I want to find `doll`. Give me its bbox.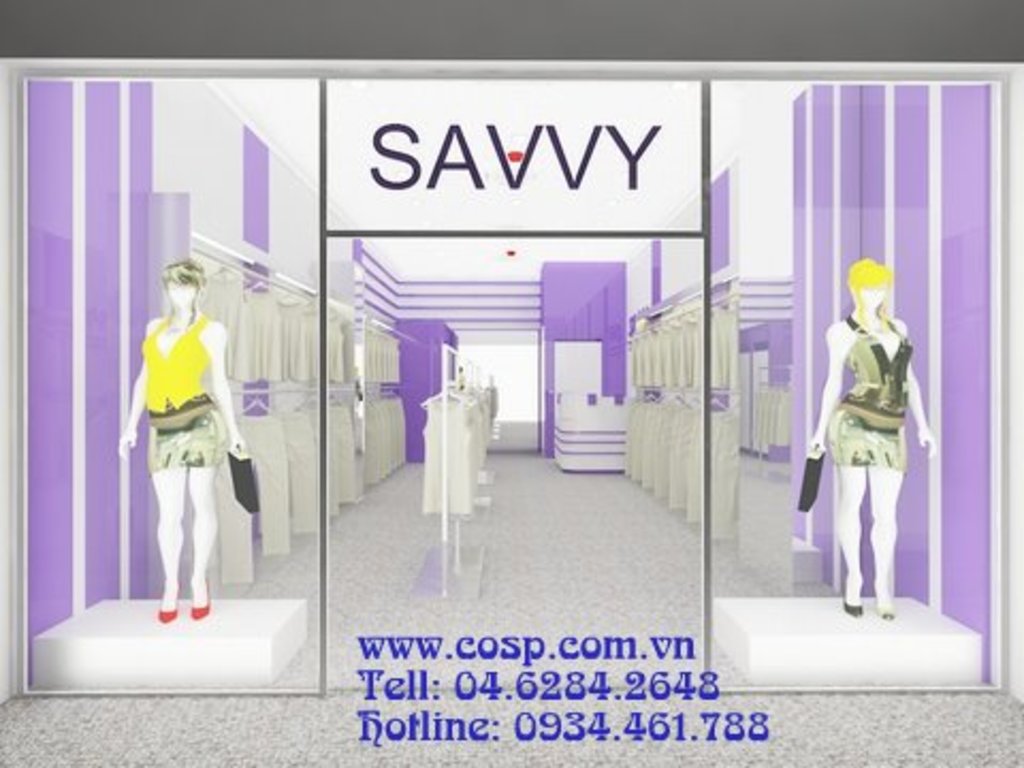
x1=119, y1=256, x2=256, y2=631.
